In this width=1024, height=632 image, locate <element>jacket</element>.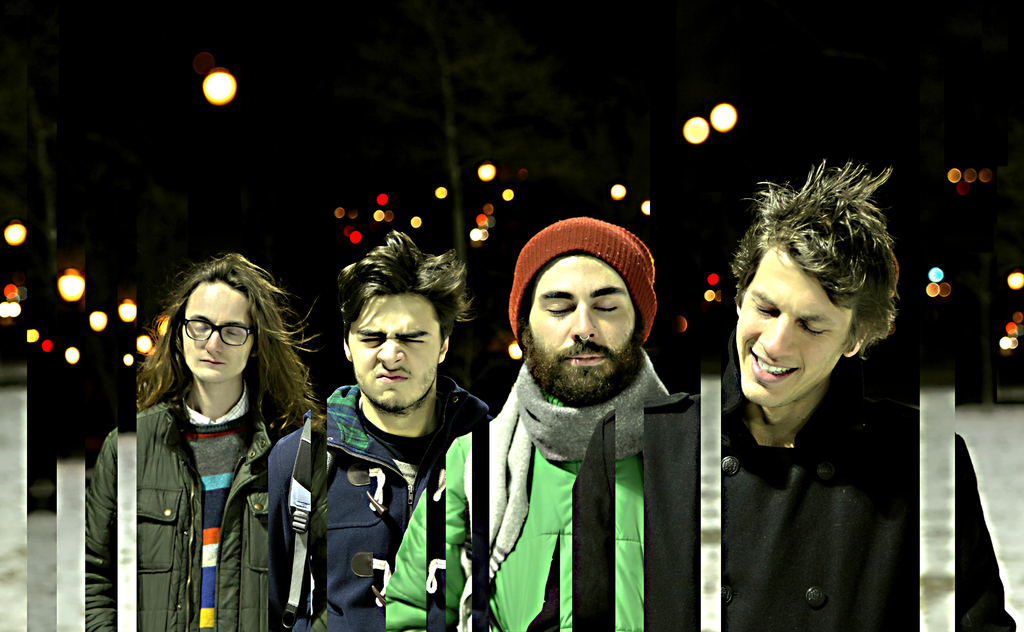
Bounding box: <region>259, 377, 495, 631</region>.
